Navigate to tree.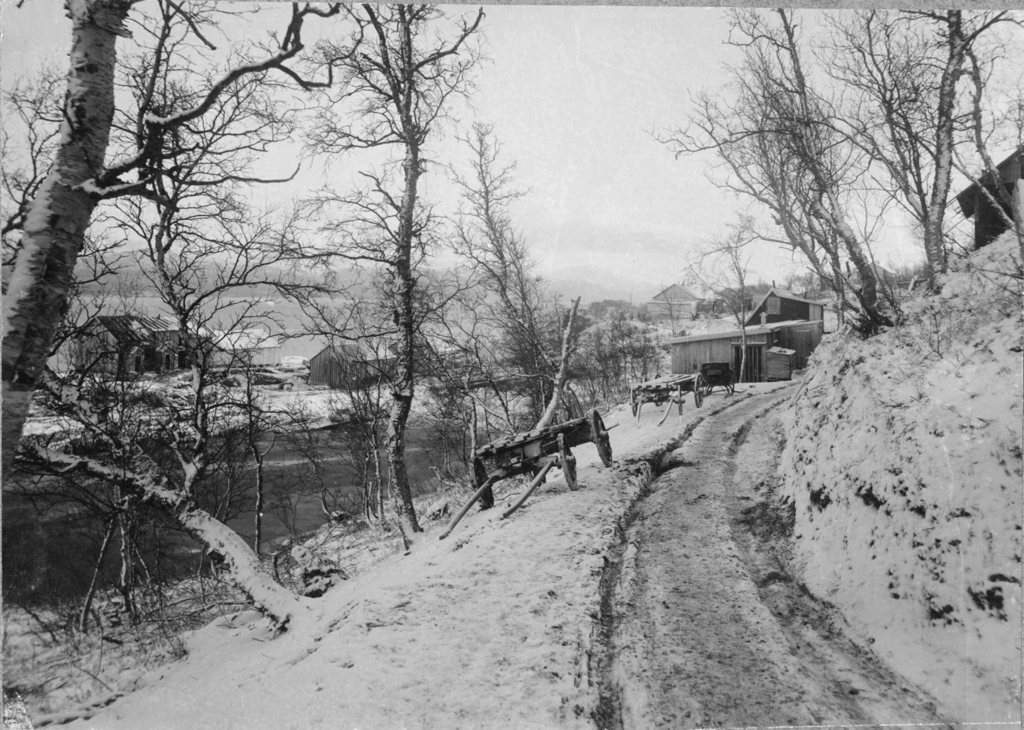
Navigation target: left=815, top=0, right=1018, bottom=285.
